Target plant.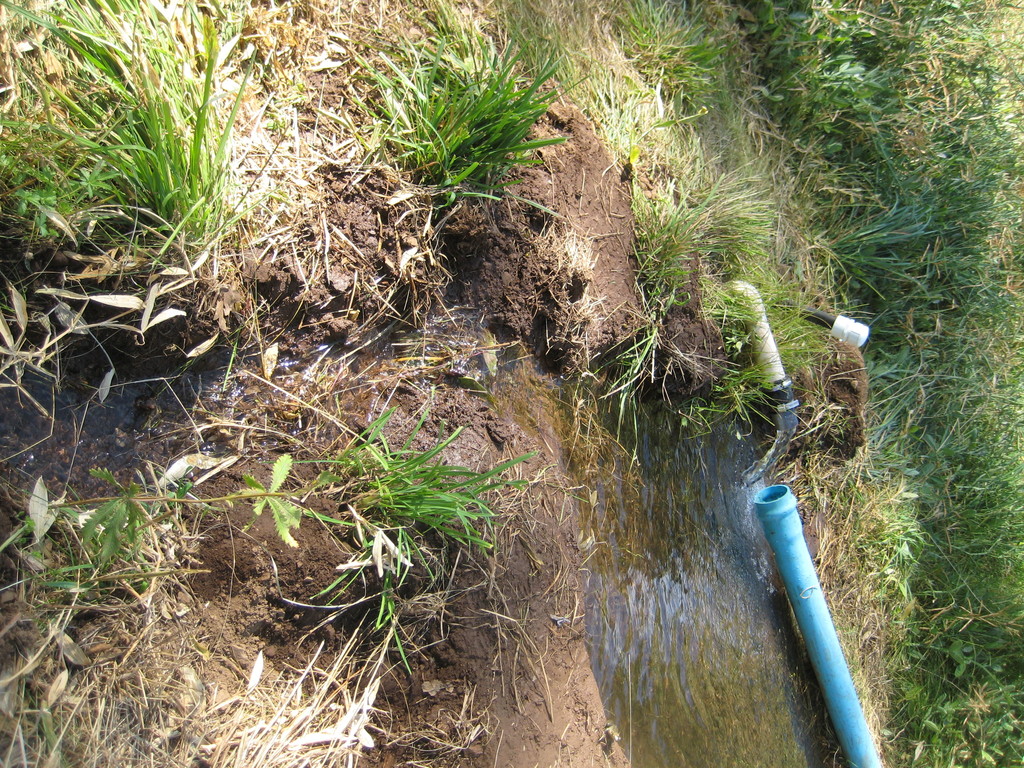
Target region: {"left": 874, "top": 675, "right": 1021, "bottom": 765}.
